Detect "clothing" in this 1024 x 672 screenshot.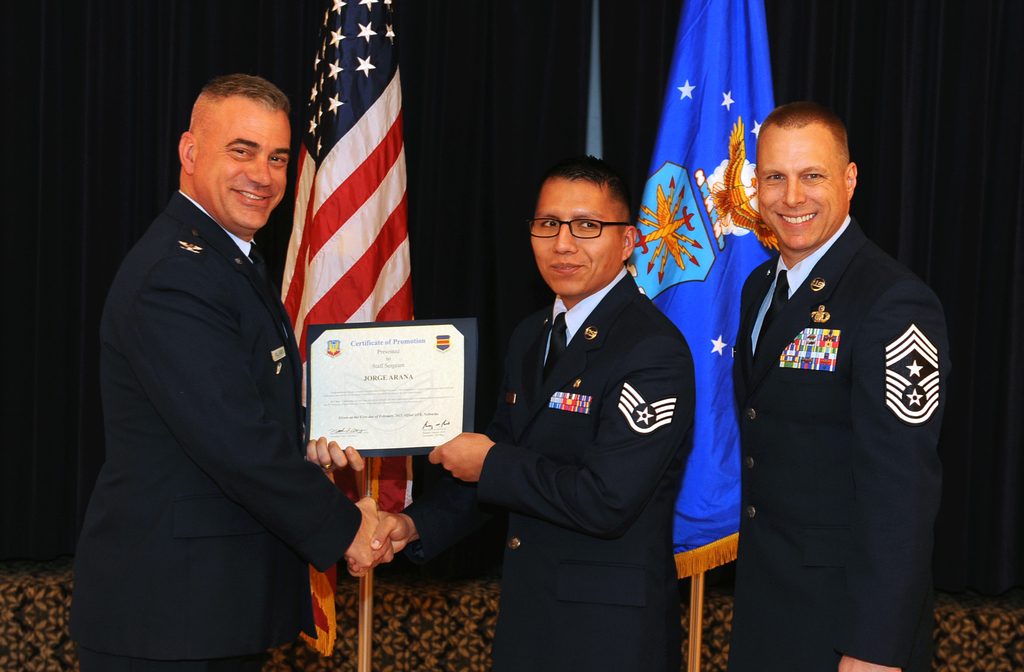
Detection: [x1=490, y1=275, x2=697, y2=671].
